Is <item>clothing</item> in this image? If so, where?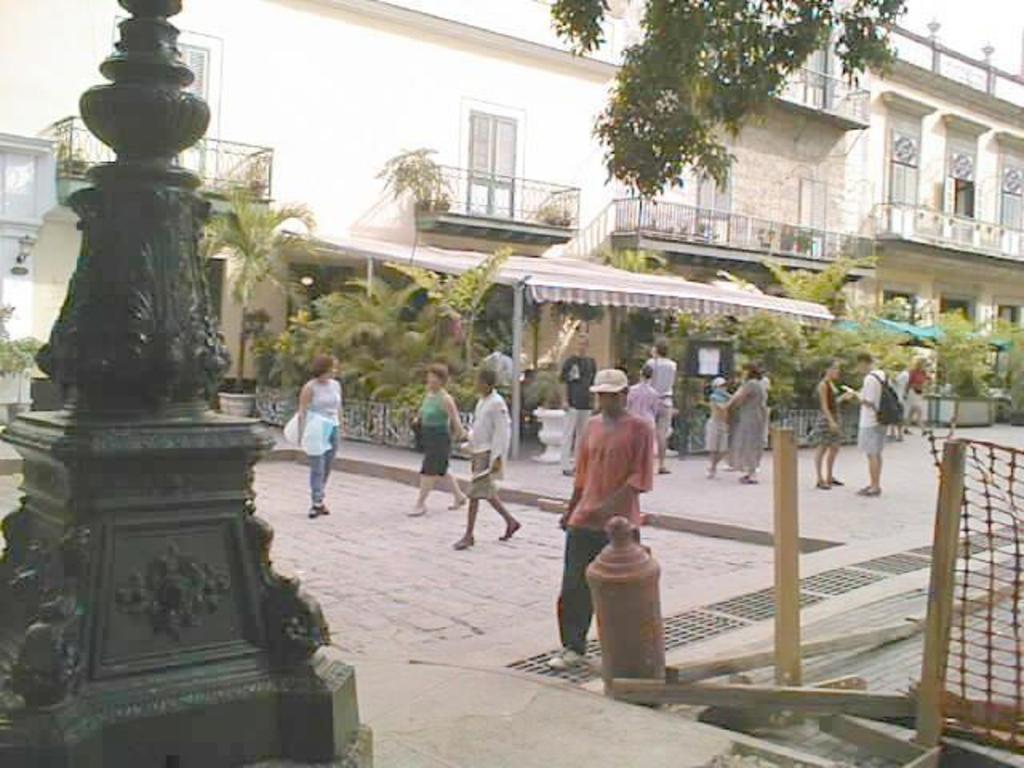
Yes, at <box>851,371,890,448</box>.
